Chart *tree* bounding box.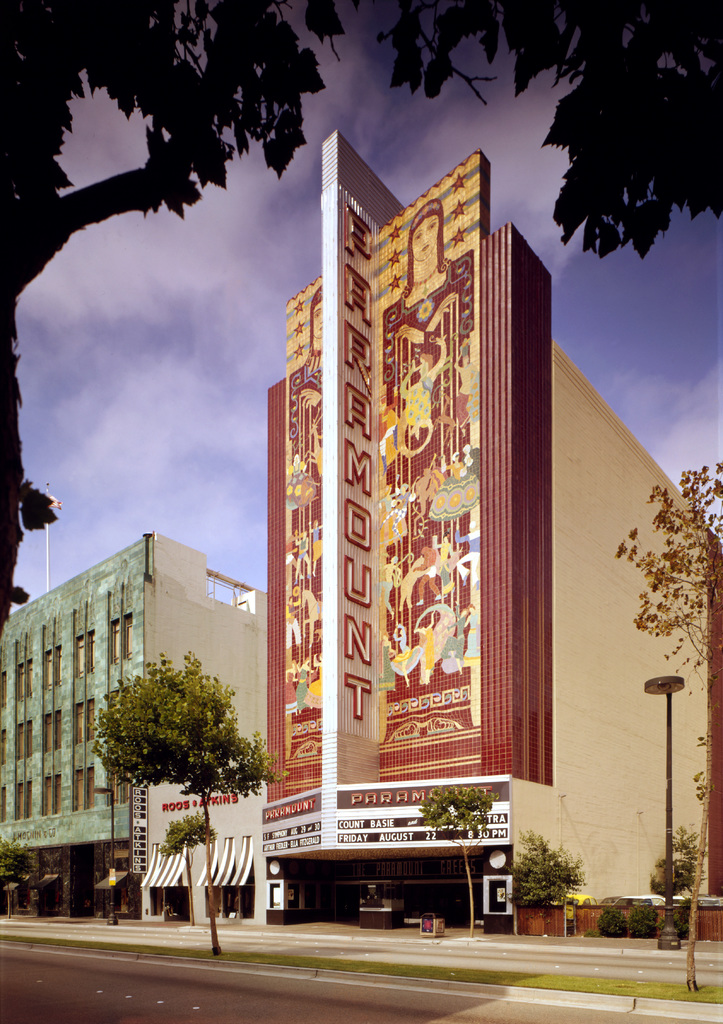
Charted: bbox=[422, 787, 497, 928].
